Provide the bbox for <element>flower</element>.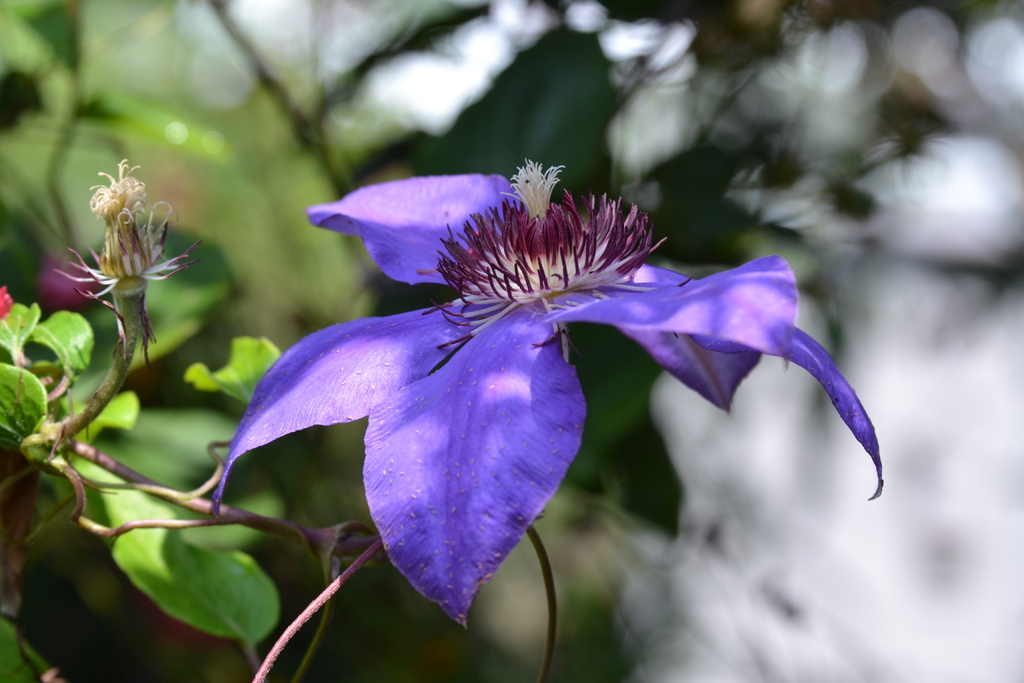
detection(223, 126, 839, 625).
